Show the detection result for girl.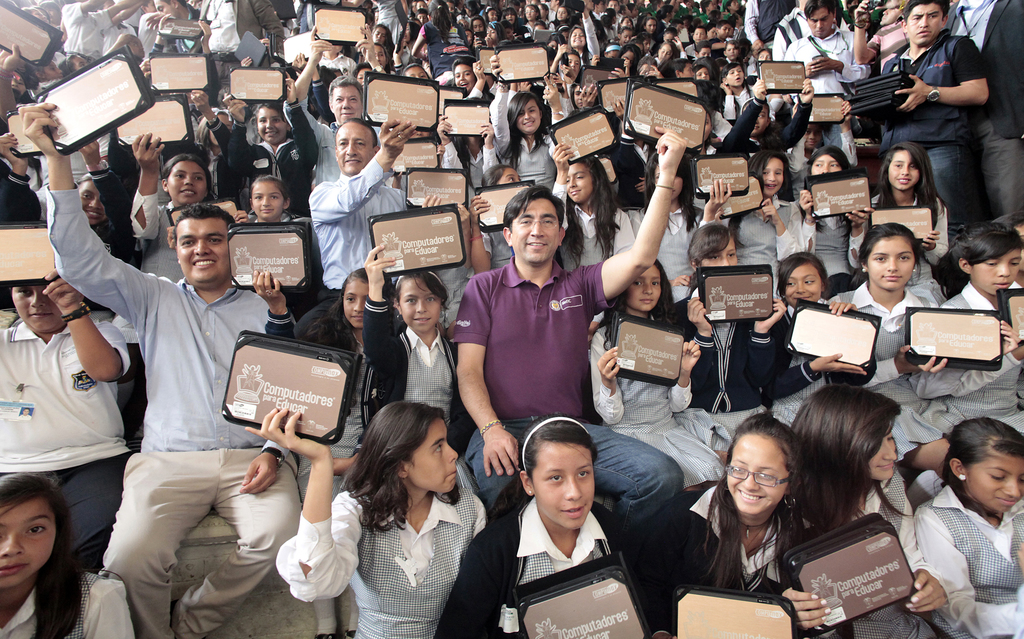
x1=670, y1=219, x2=787, y2=460.
